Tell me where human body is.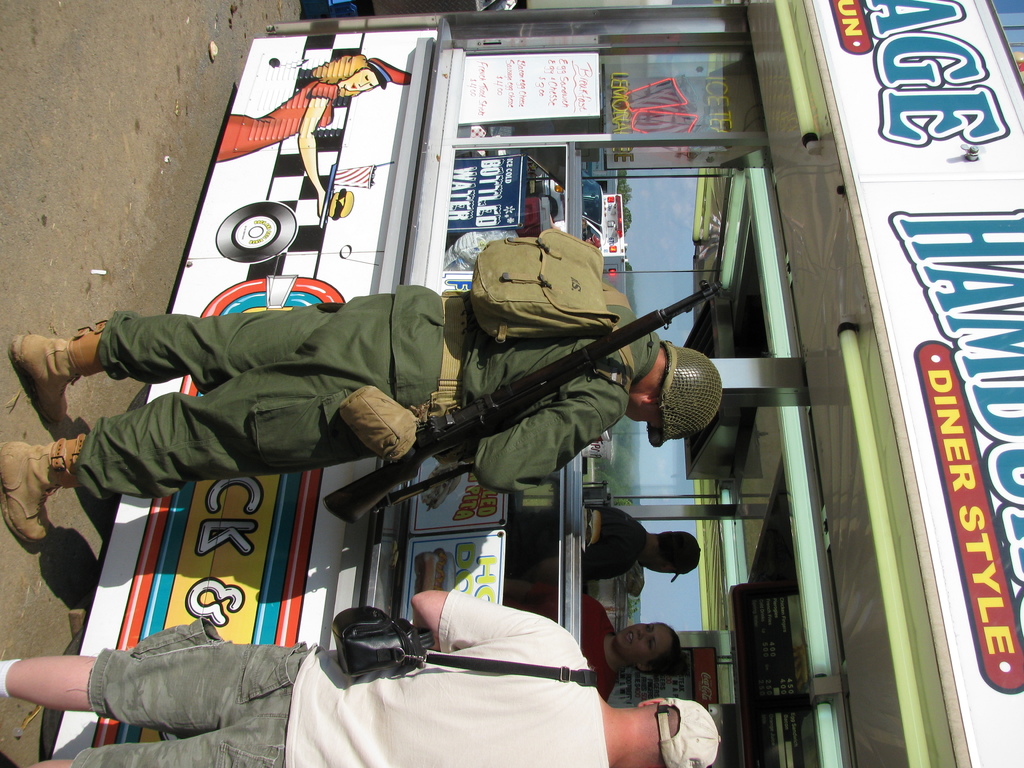
human body is at {"left": 497, "top": 500, "right": 647, "bottom": 591}.
